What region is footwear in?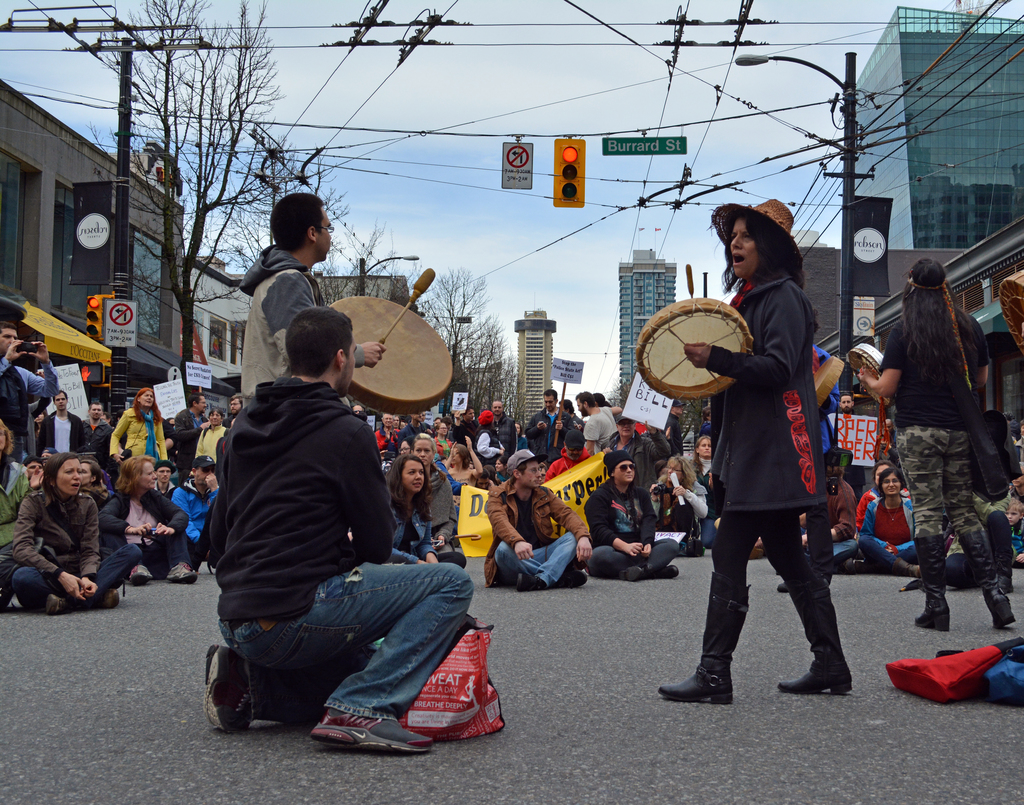
(x1=46, y1=590, x2=70, y2=619).
